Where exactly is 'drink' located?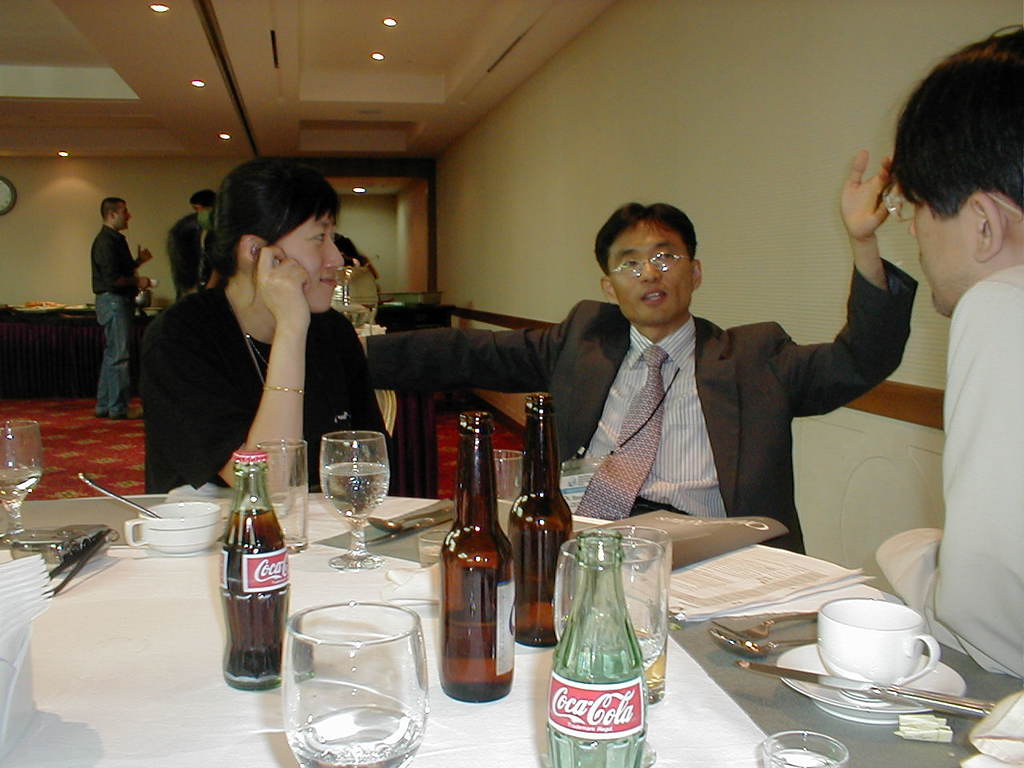
Its bounding box is box=[218, 486, 293, 702].
